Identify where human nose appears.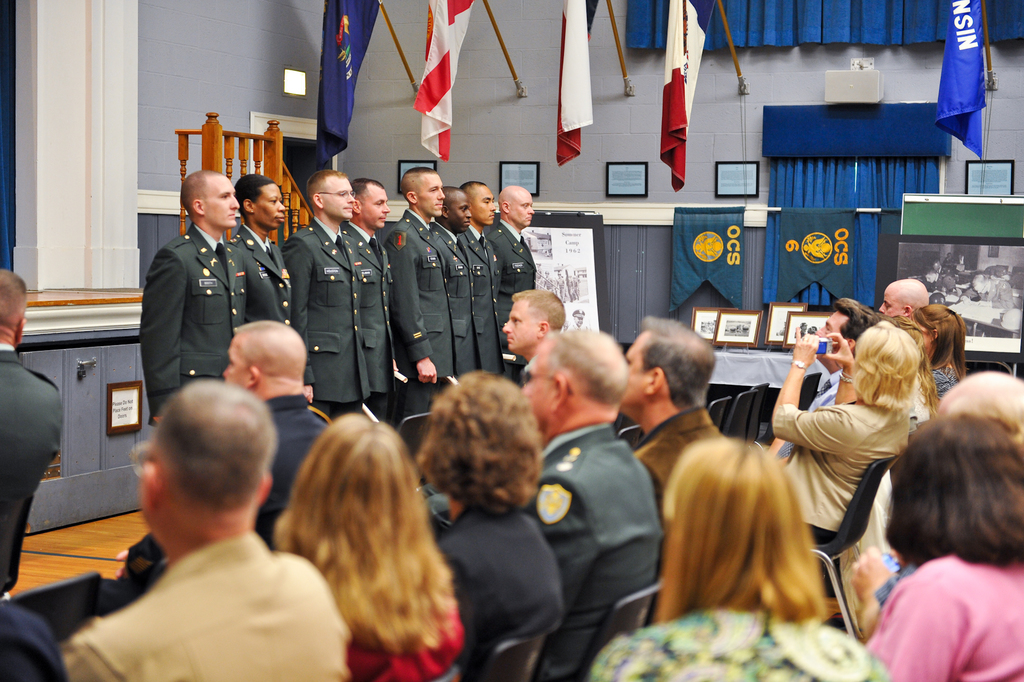
Appears at detection(383, 204, 389, 212).
